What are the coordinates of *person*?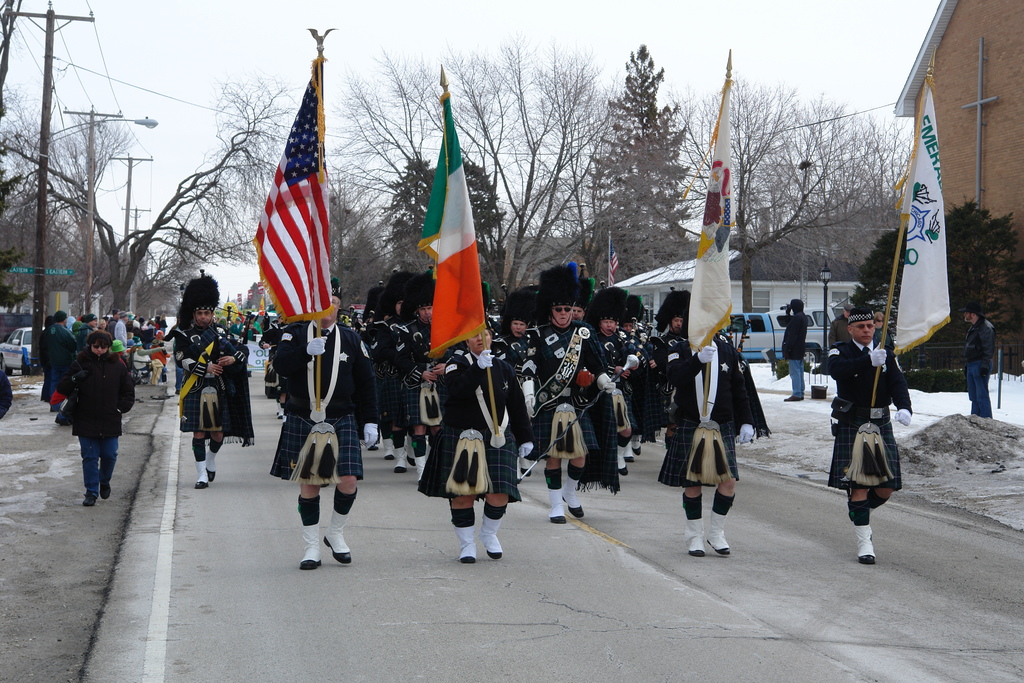
[left=390, top=303, right=451, bottom=480].
